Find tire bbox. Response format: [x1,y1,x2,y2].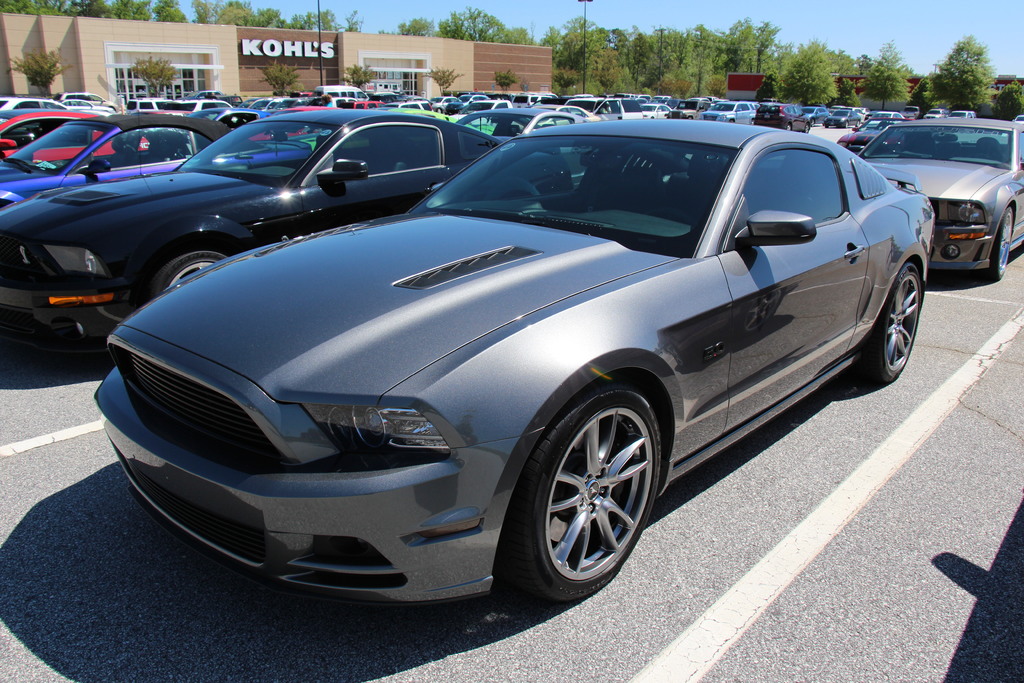
[808,117,818,121].
